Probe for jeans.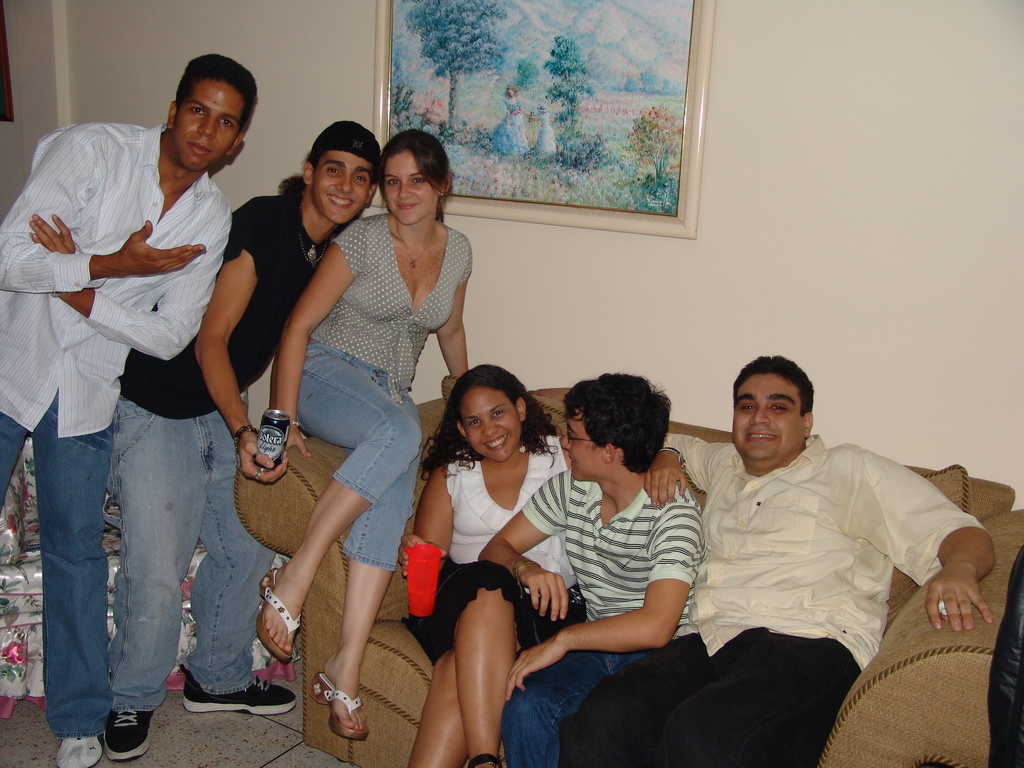
Probe result: bbox(296, 340, 424, 570).
